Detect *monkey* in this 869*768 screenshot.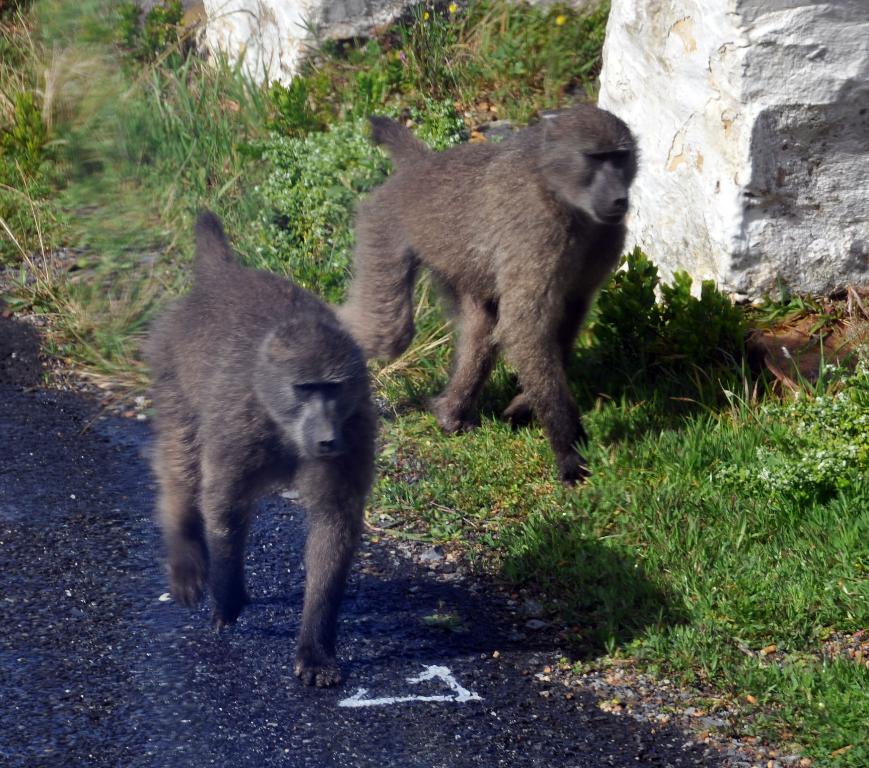
Detection: bbox(331, 97, 654, 493).
